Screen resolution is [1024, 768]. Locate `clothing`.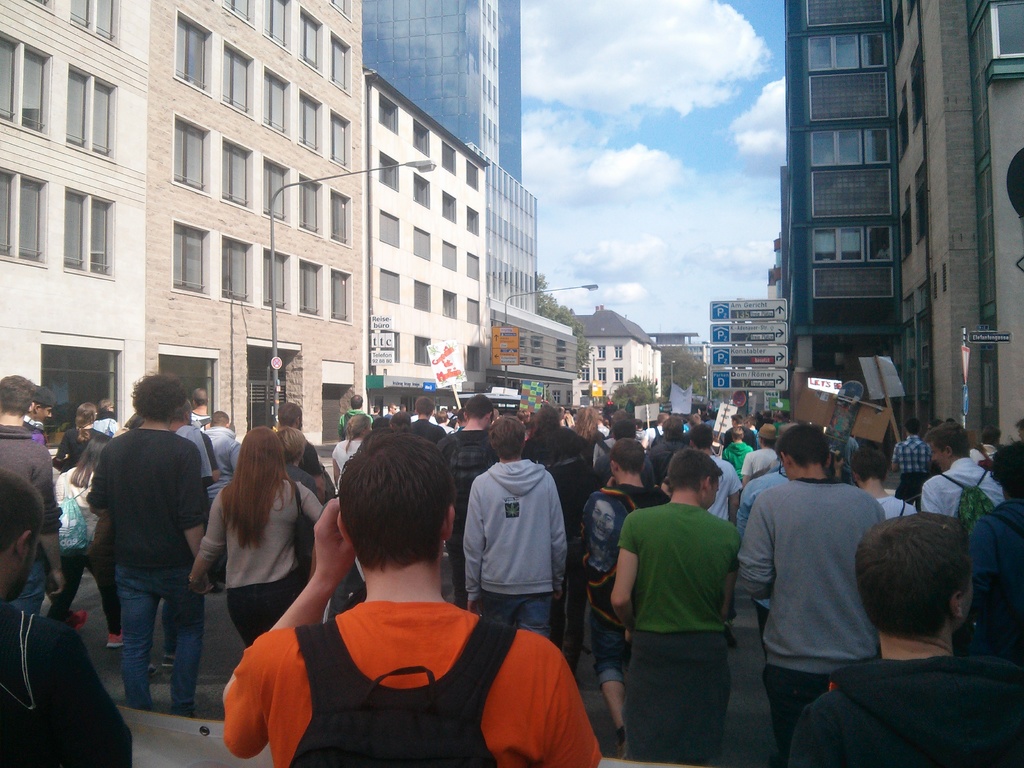
(x1=922, y1=456, x2=1007, y2=522).
